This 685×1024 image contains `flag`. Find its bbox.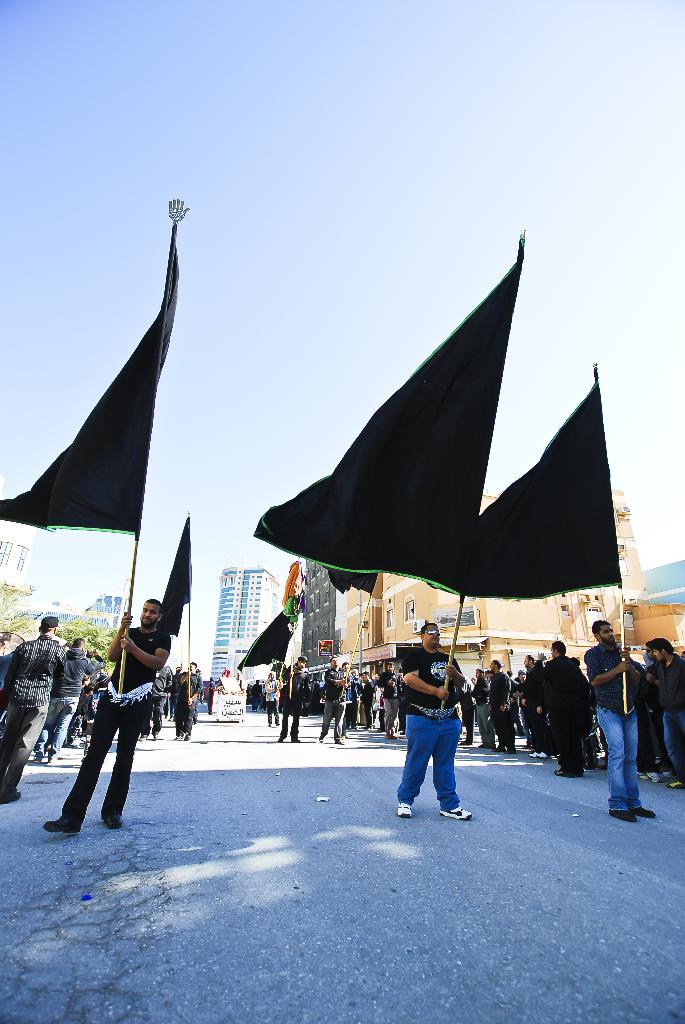
l=238, t=586, r=303, b=682.
